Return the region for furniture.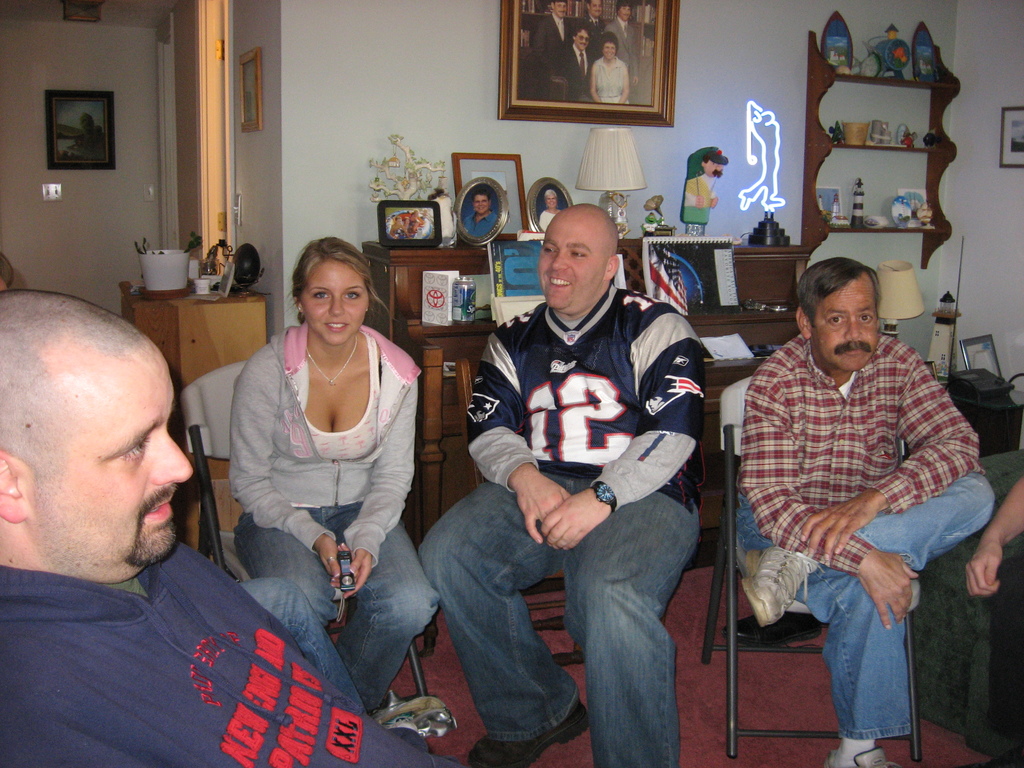
pyautogui.locateOnScreen(178, 356, 429, 696).
